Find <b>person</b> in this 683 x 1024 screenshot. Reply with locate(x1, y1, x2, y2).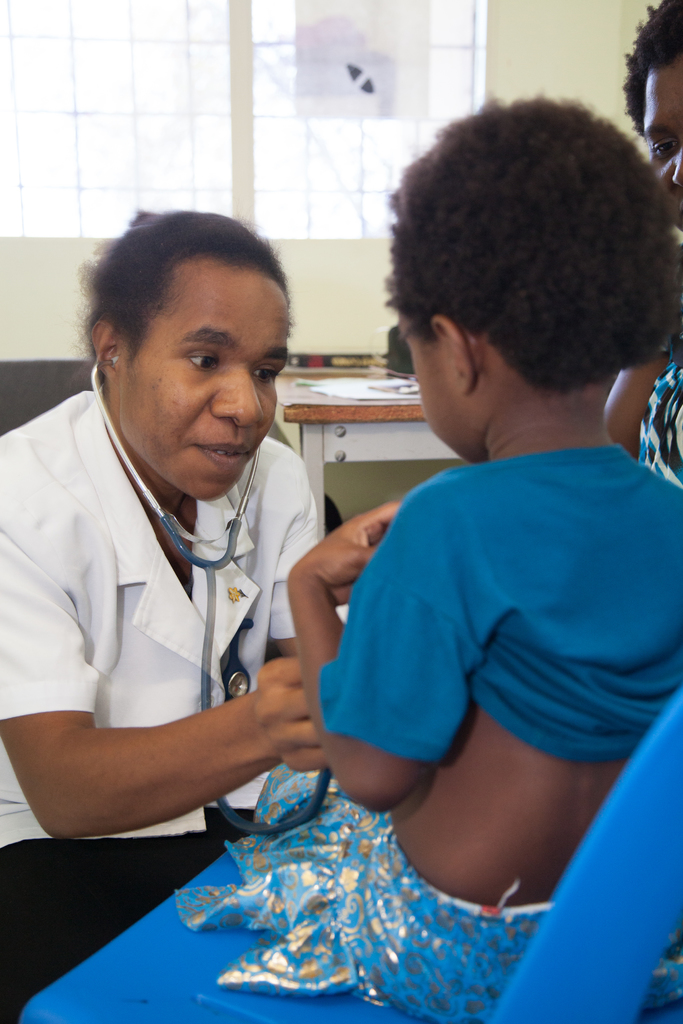
locate(283, 94, 682, 1021).
